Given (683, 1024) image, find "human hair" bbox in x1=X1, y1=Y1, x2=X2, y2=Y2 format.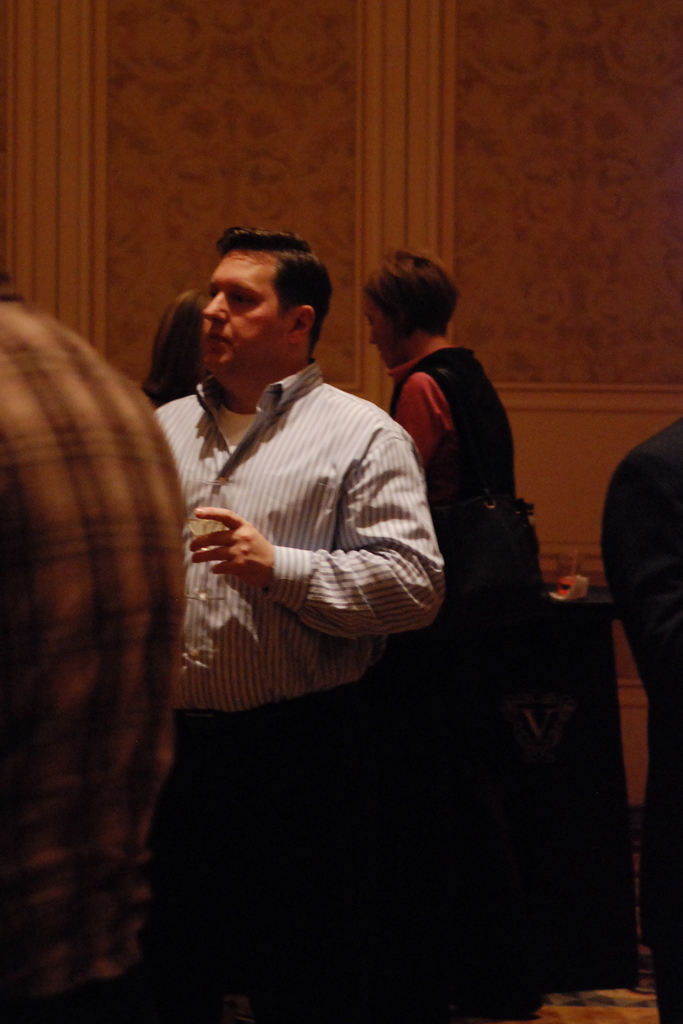
x1=374, y1=244, x2=459, y2=349.
